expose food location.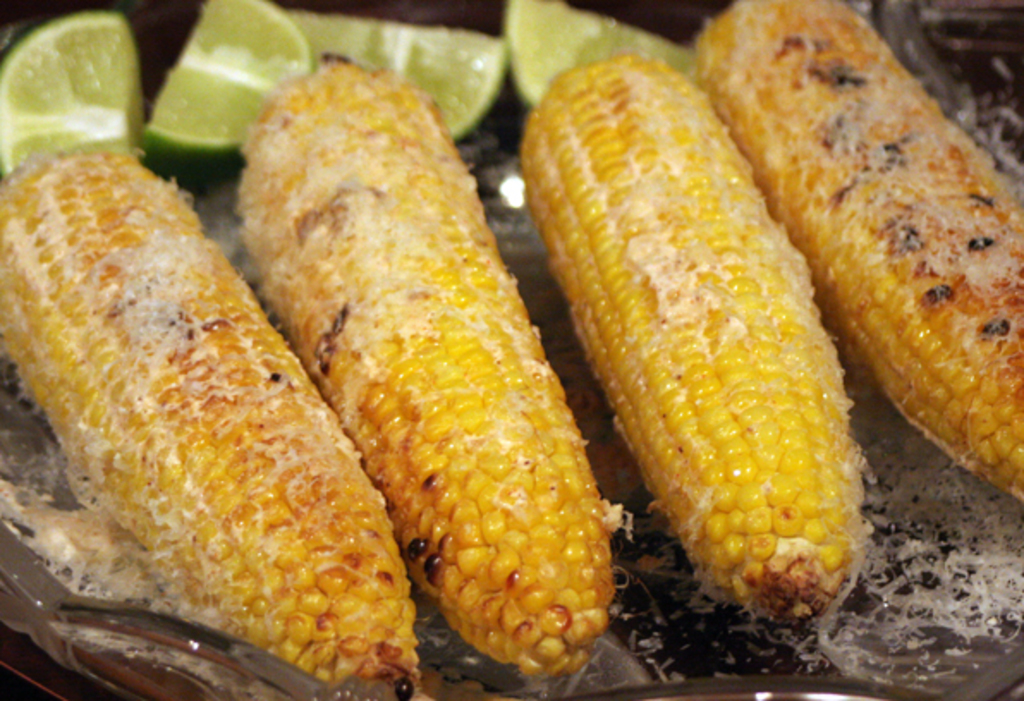
Exposed at [280,0,509,146].
